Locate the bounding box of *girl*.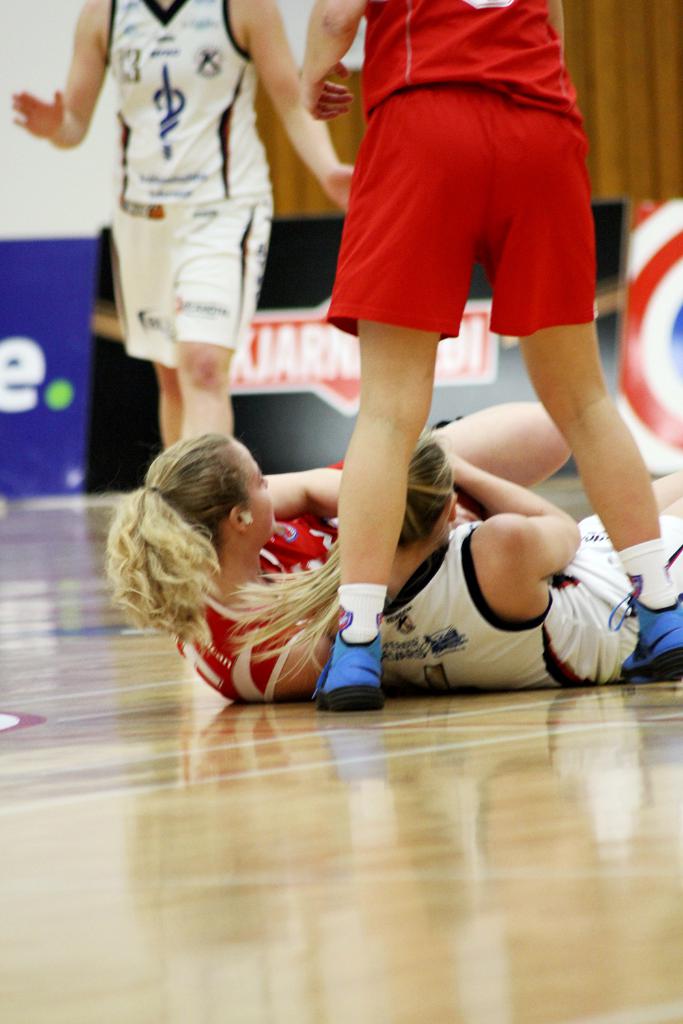
Bounding box: {"left": 104, "top": 404, "right": 572, "bottom": 700}.
